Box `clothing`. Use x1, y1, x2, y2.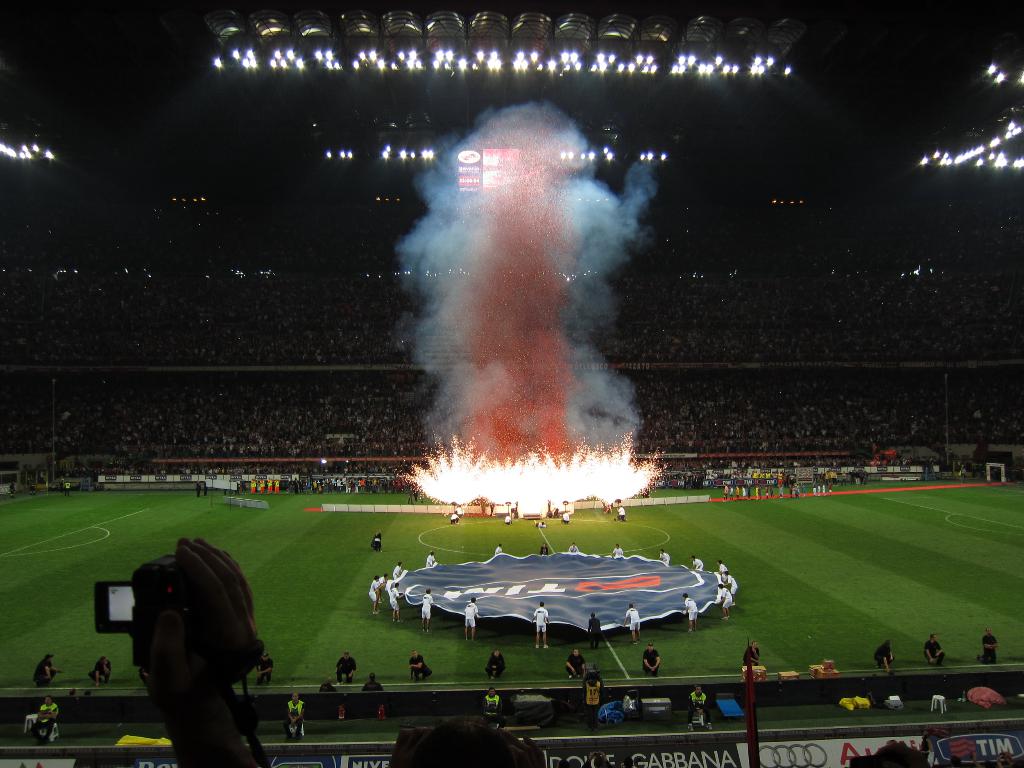
371, 528, 384, 554.
